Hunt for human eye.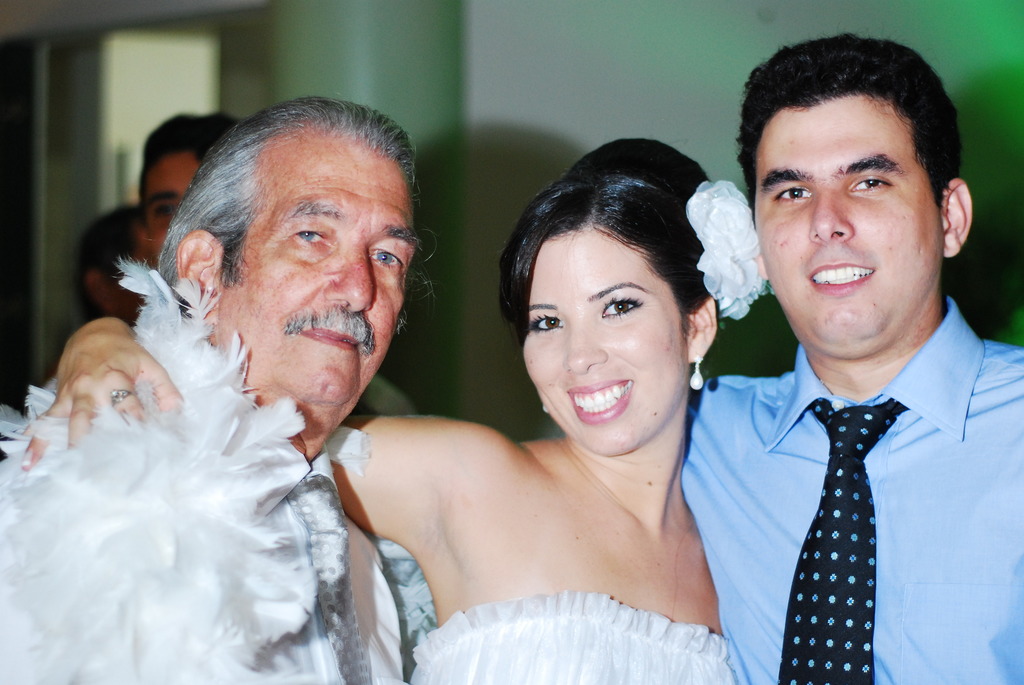
Hunted down at bbox=[367, 240, 404, 269].
